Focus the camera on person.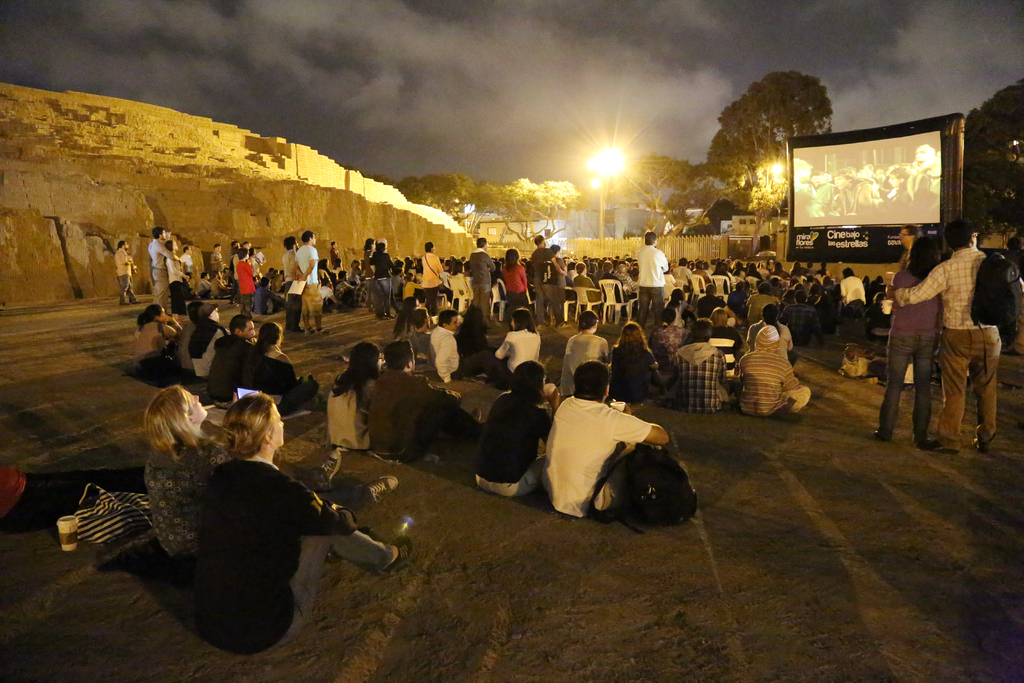
Focus region: rect(726, 284, 752, 317).
